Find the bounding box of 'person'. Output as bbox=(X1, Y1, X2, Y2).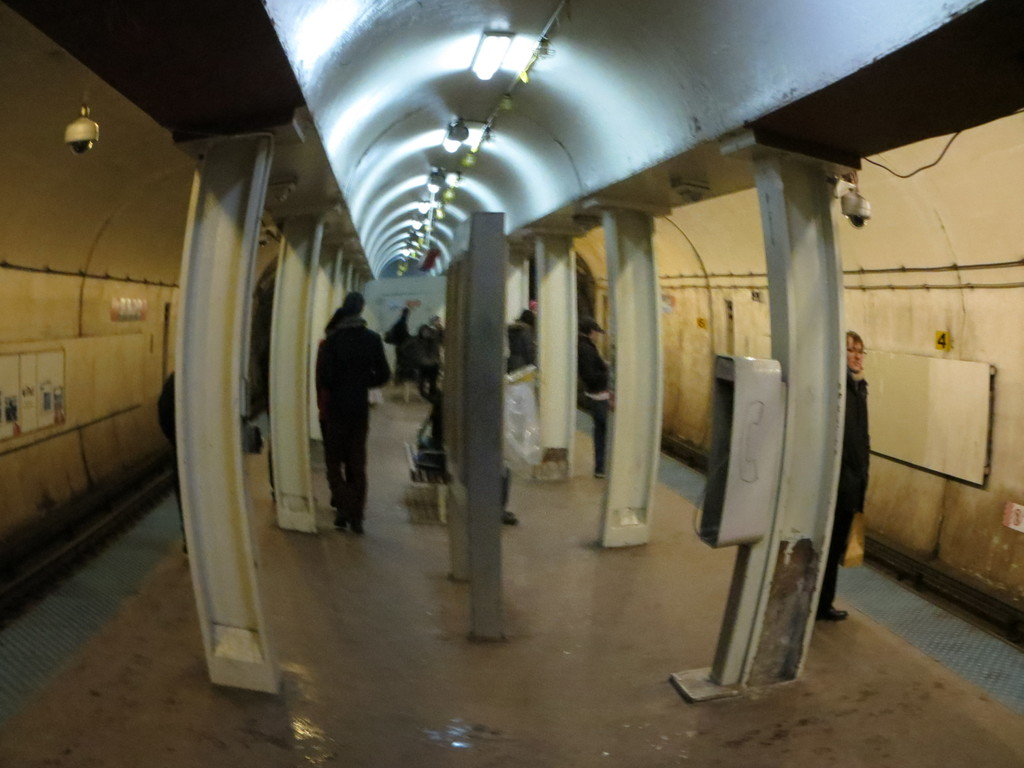
bbox=(297, 282, 383, 563).
